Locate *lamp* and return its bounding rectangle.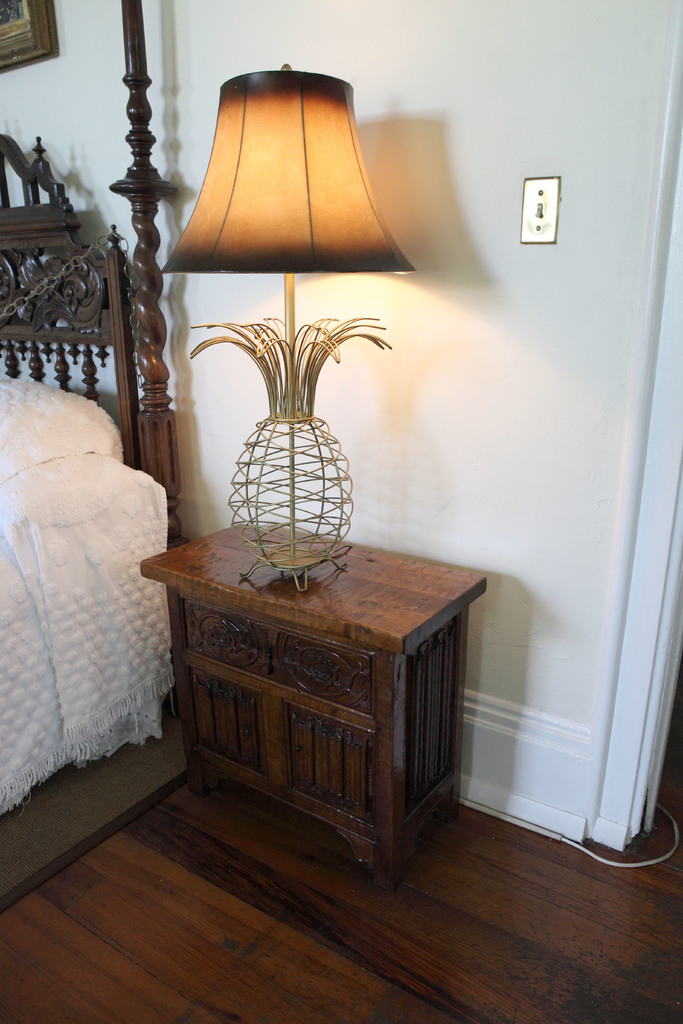
151/49/429/608.
